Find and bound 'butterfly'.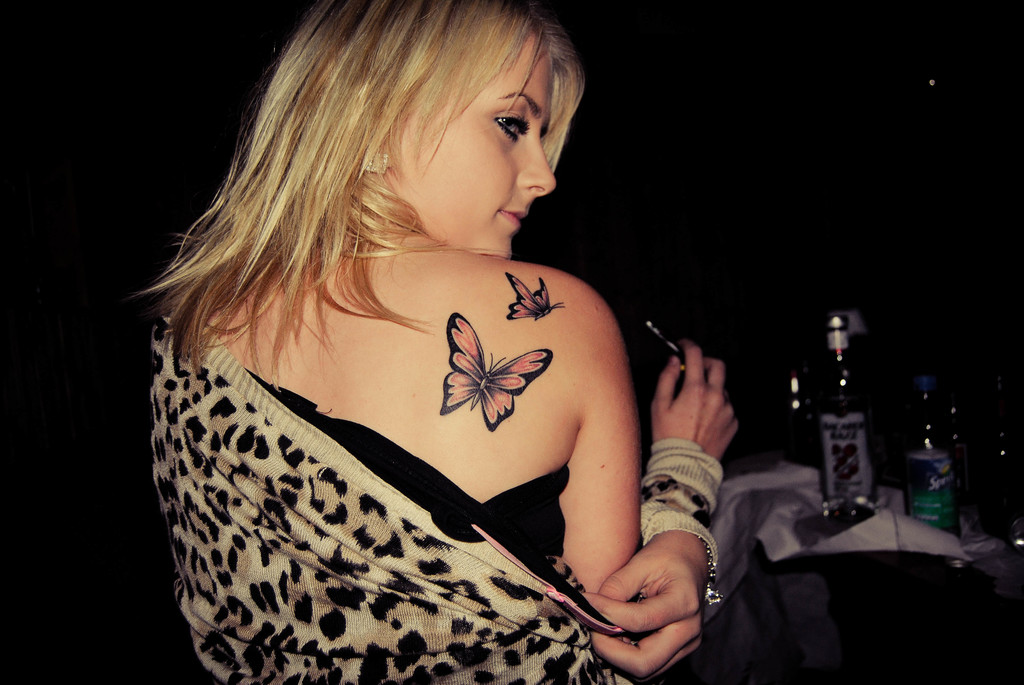
Bound: (x1=440, y1=311, x2=551, y2=429).
